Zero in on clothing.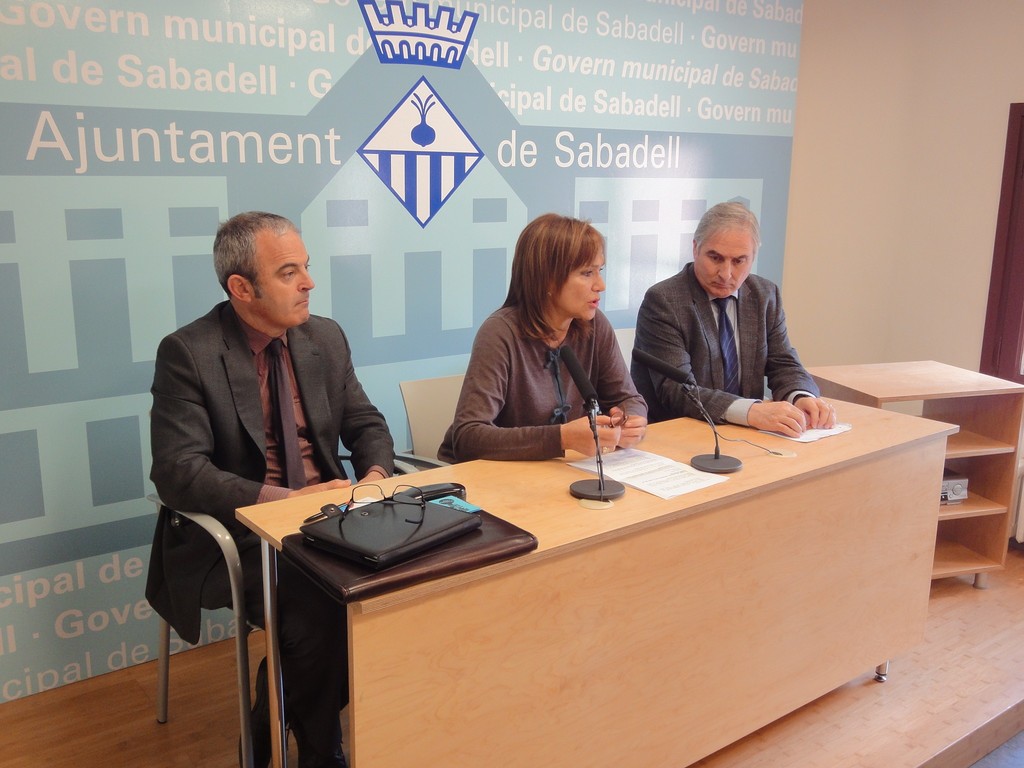
Zeroed in: <bbox>137, 298, 400, 735</bbox>.
